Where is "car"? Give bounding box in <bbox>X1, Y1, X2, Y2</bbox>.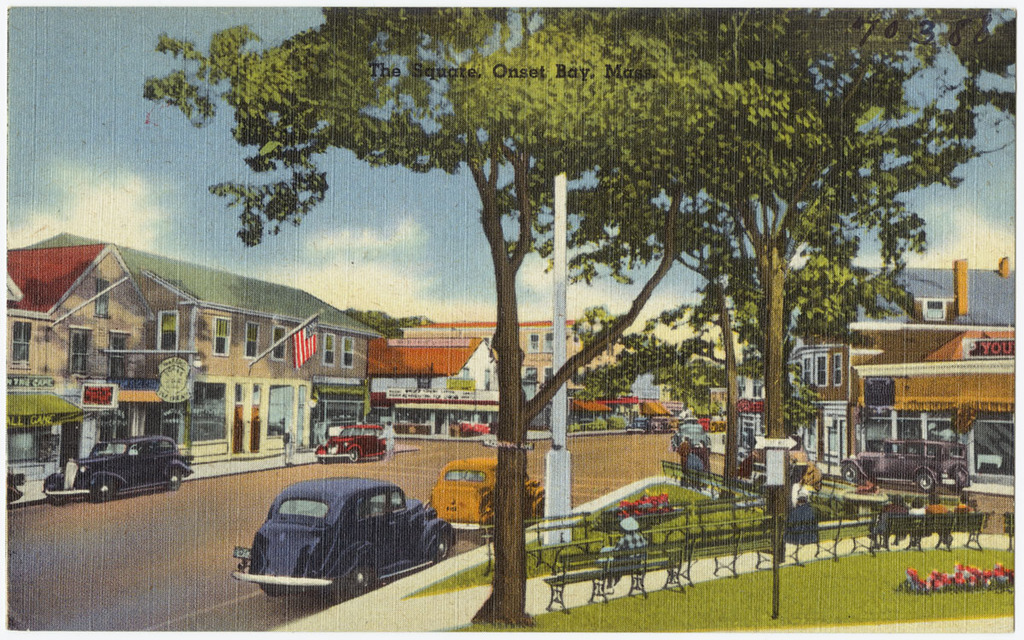
<bbox>322, 430, 388, 464</bbox>.
